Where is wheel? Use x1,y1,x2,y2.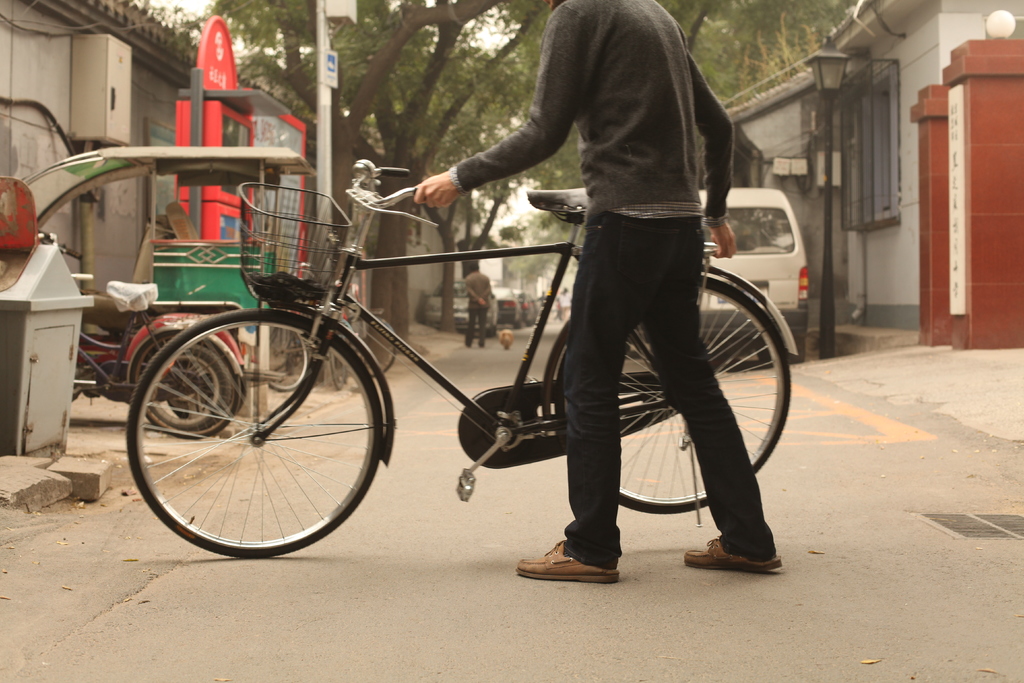
121,309,375,556.
